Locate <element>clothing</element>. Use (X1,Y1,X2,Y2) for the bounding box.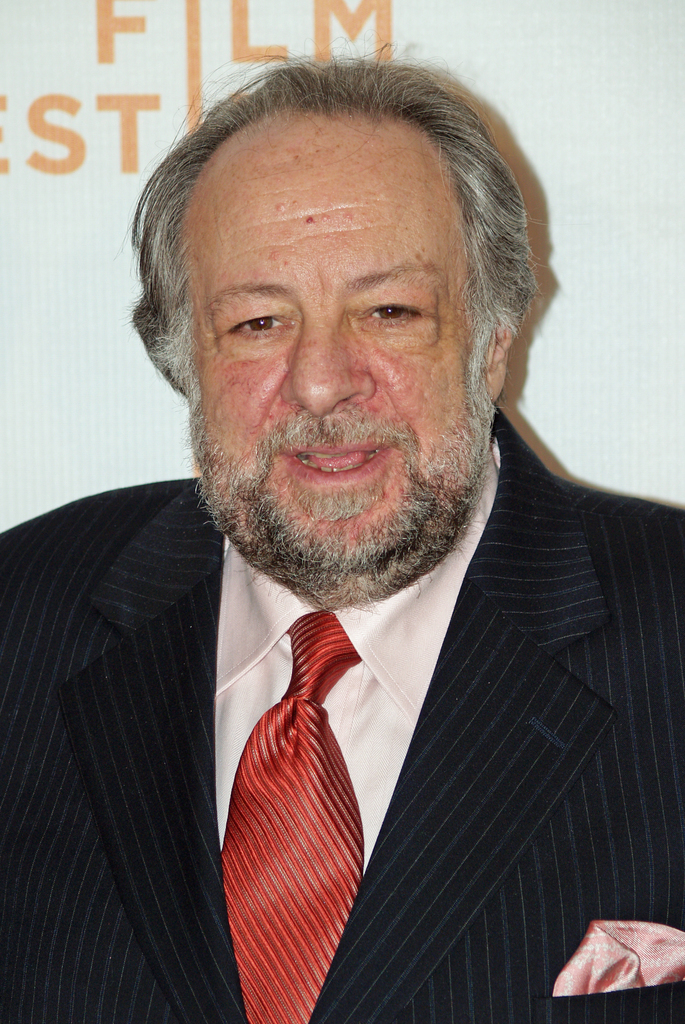
(0,403,684,1023).
